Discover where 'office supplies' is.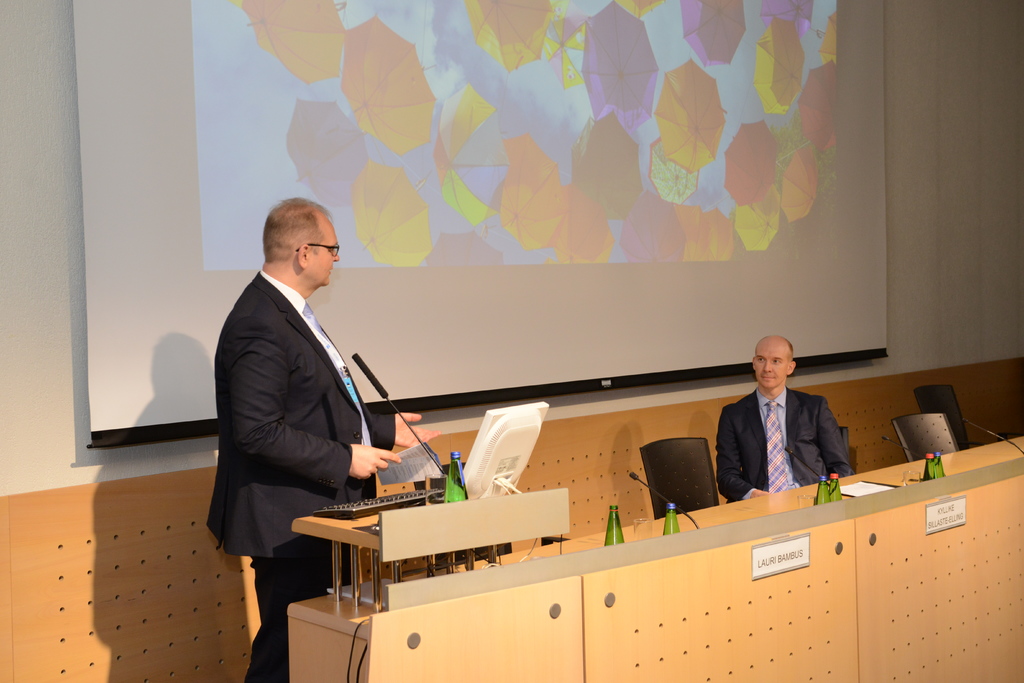
Discovered at l=632, t=438, r=717, b=524.
